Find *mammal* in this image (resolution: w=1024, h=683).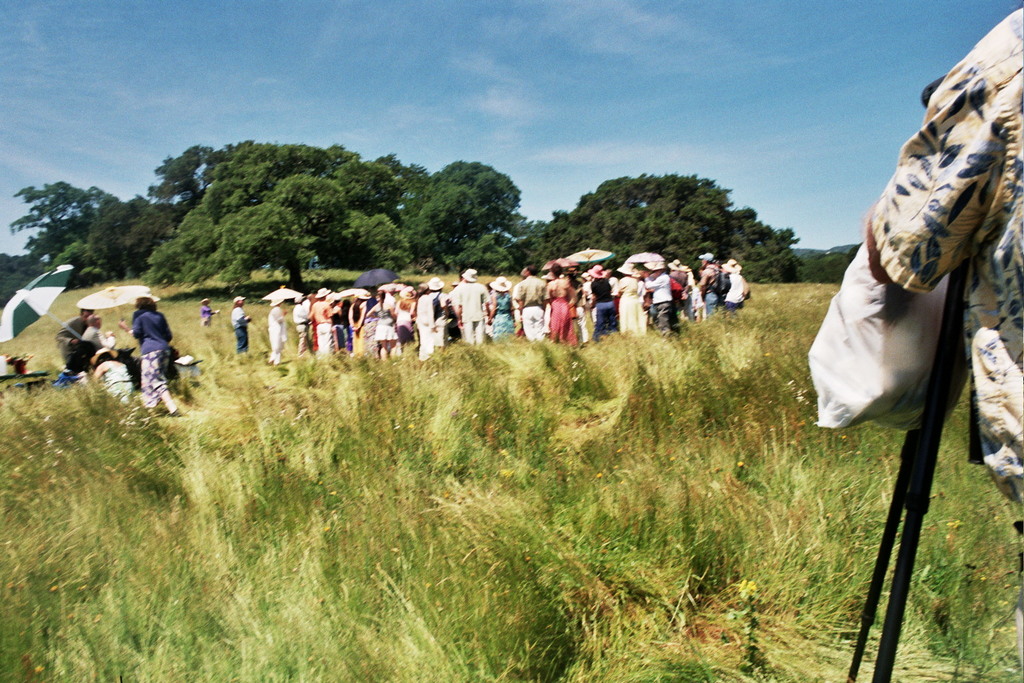
(265,298,295,364).
